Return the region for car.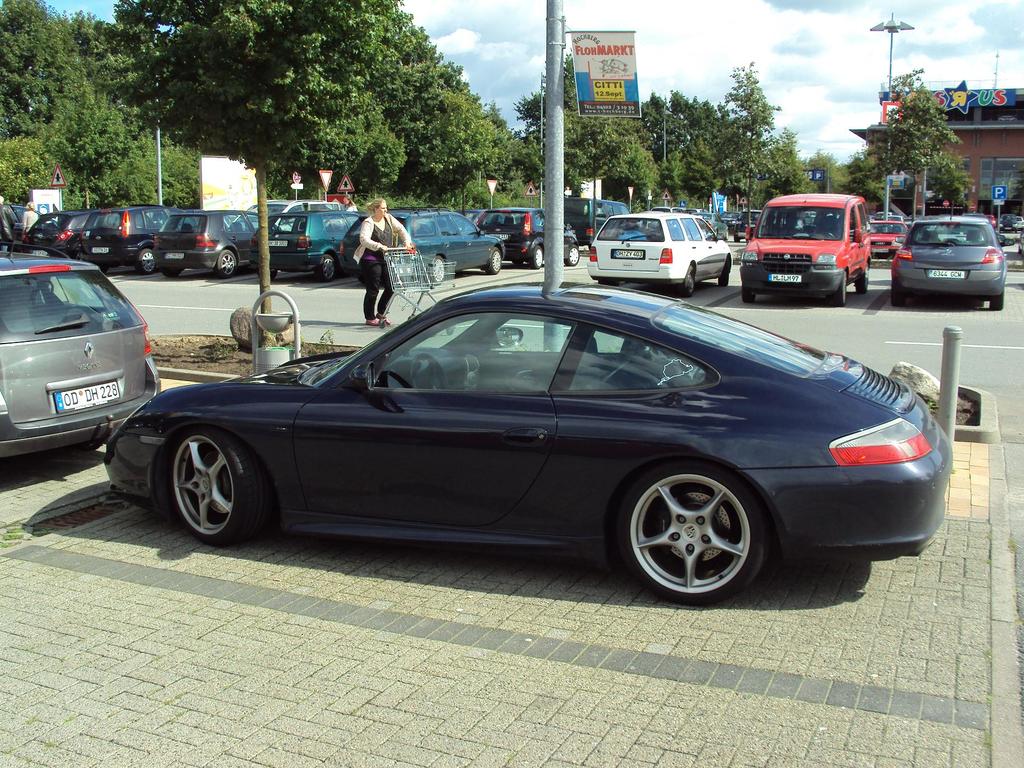
crop(0, 256, 172, 463).
